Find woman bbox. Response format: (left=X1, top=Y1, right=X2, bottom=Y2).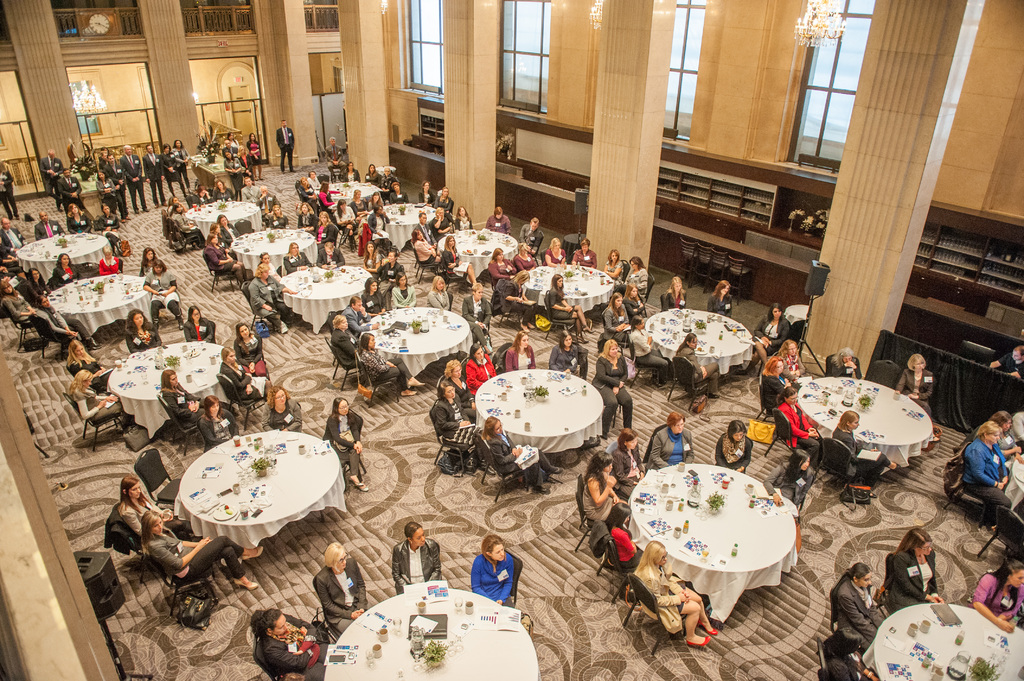
(left=662, top=275, right=687, bottom=311).
